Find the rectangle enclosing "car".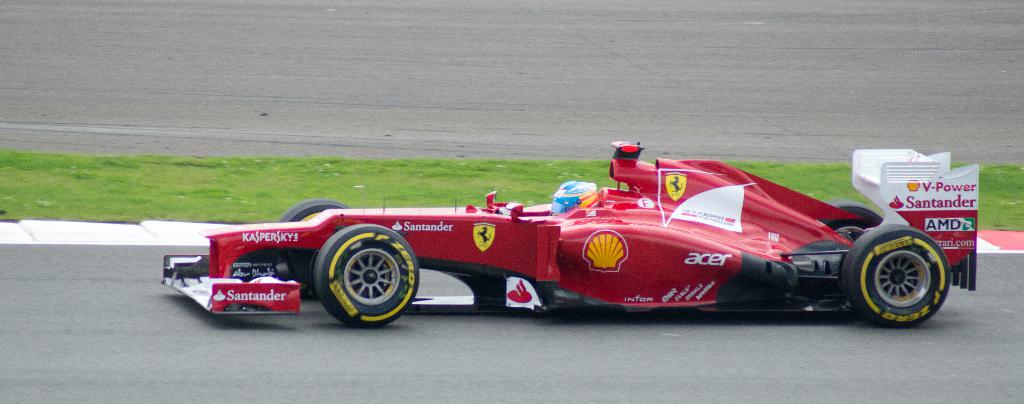
x1=160, y1=140, x2=981, y2=327.
